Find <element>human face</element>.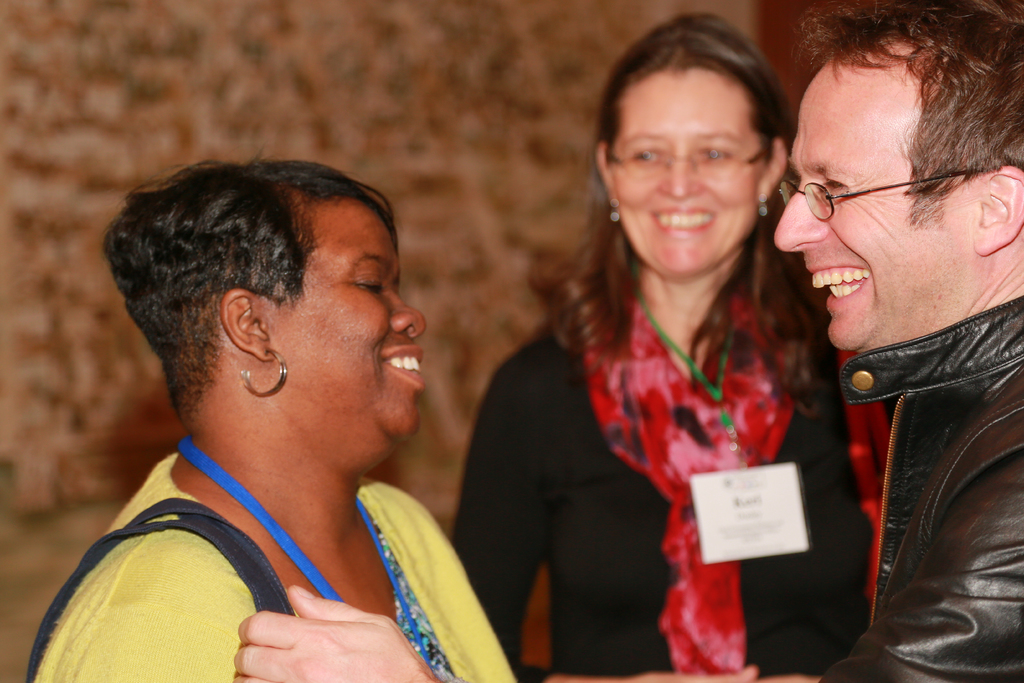
281 197 424 444.
